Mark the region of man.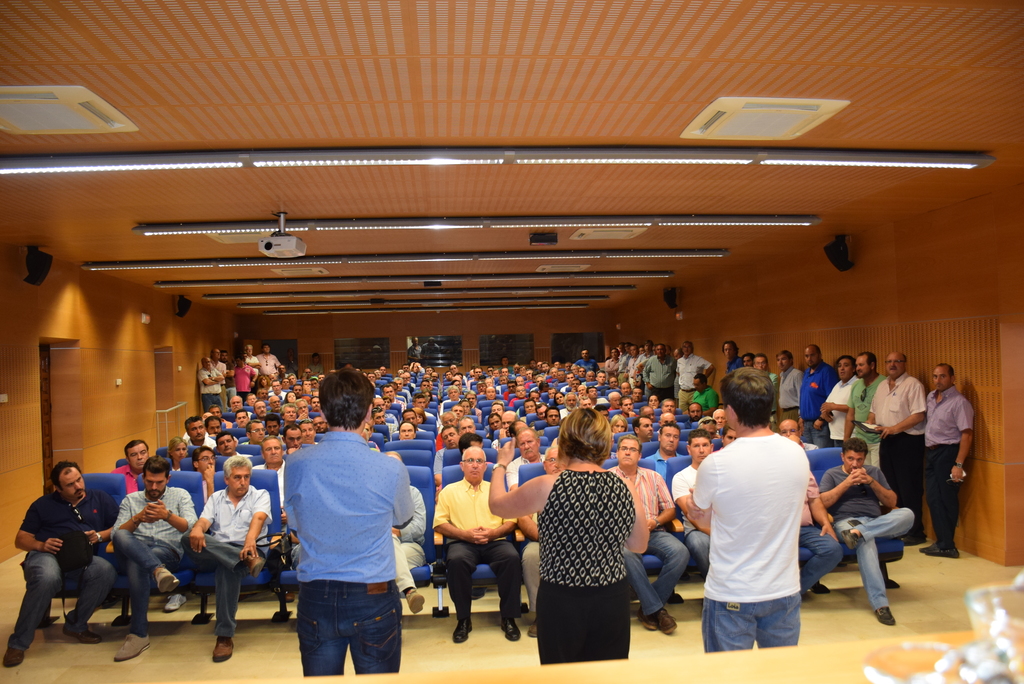
Region: (left=461, top=392, right=482, bottom=422).
